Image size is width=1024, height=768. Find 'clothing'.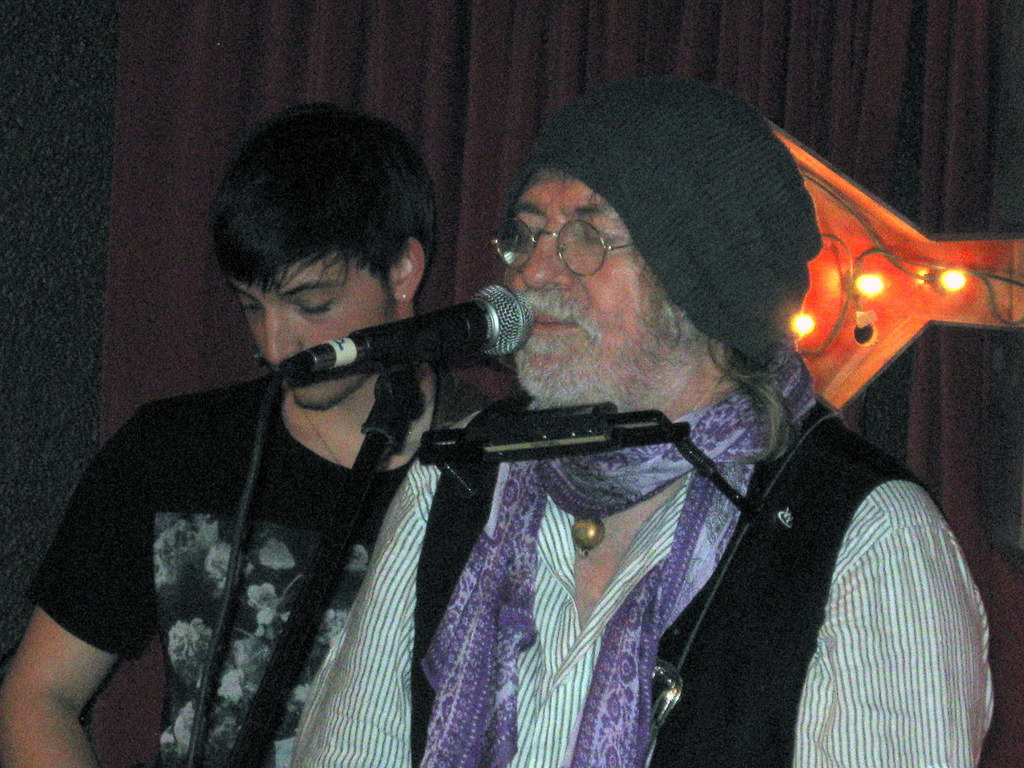
locate(19, 358, 503, 767).
